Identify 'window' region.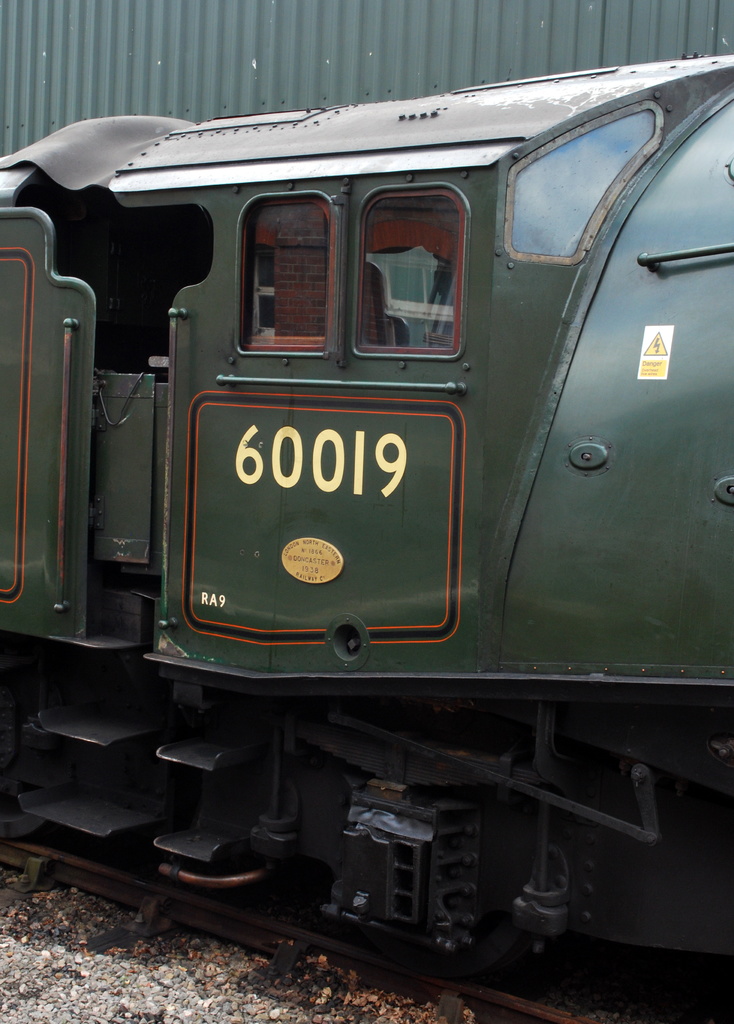
Region: Rect(350, 176, 474, 366).
